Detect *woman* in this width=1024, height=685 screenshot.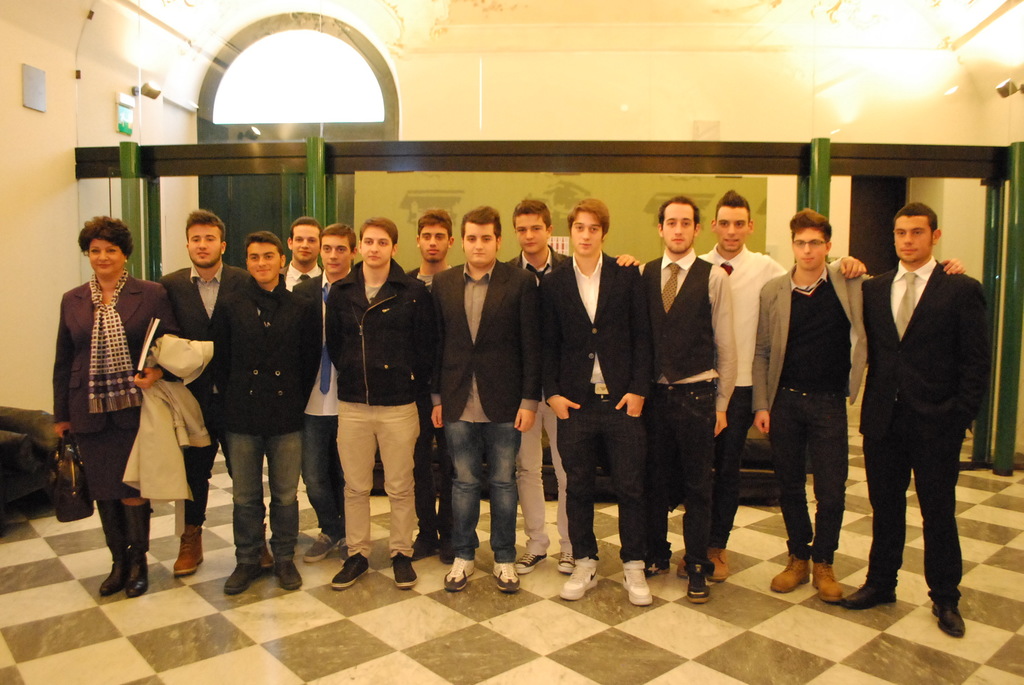
Detection: 54,216,177,591.
